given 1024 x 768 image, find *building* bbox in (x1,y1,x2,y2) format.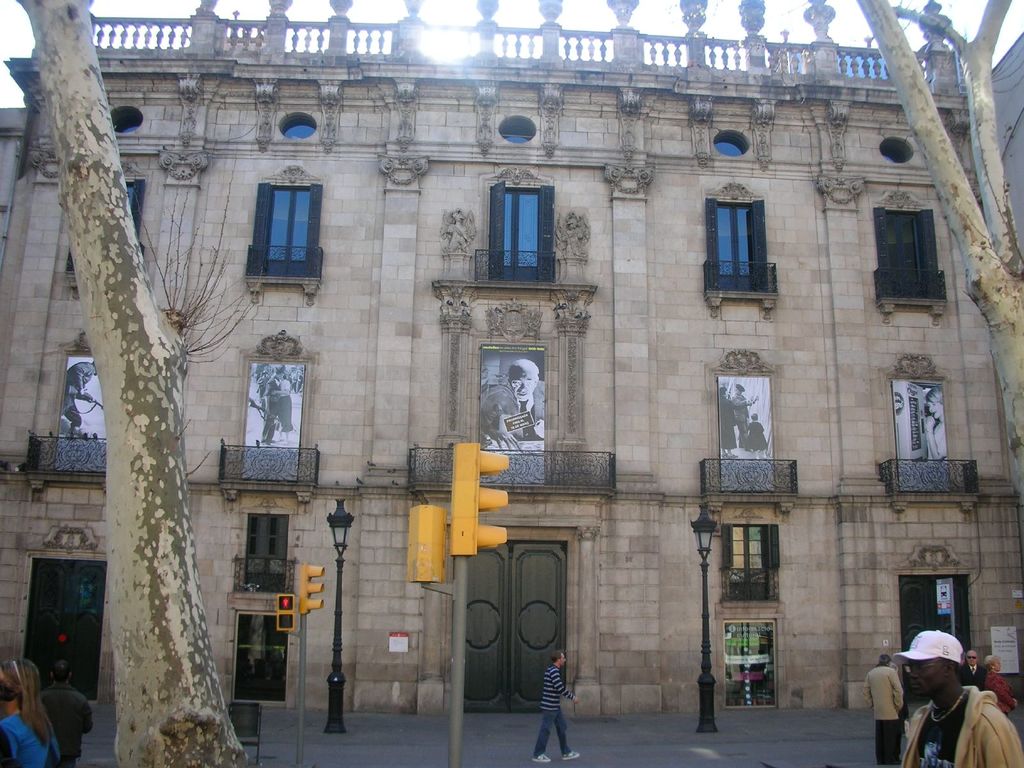
(0,0,1023,716).
